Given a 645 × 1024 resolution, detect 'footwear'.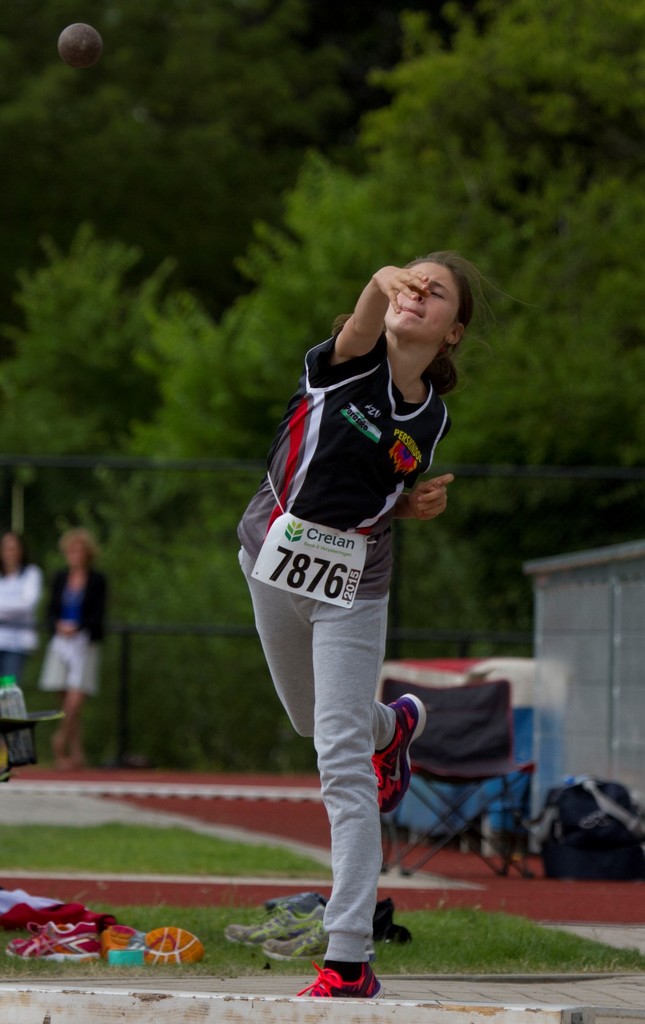
[left=288, top=956, right=384, bottom=1000].
